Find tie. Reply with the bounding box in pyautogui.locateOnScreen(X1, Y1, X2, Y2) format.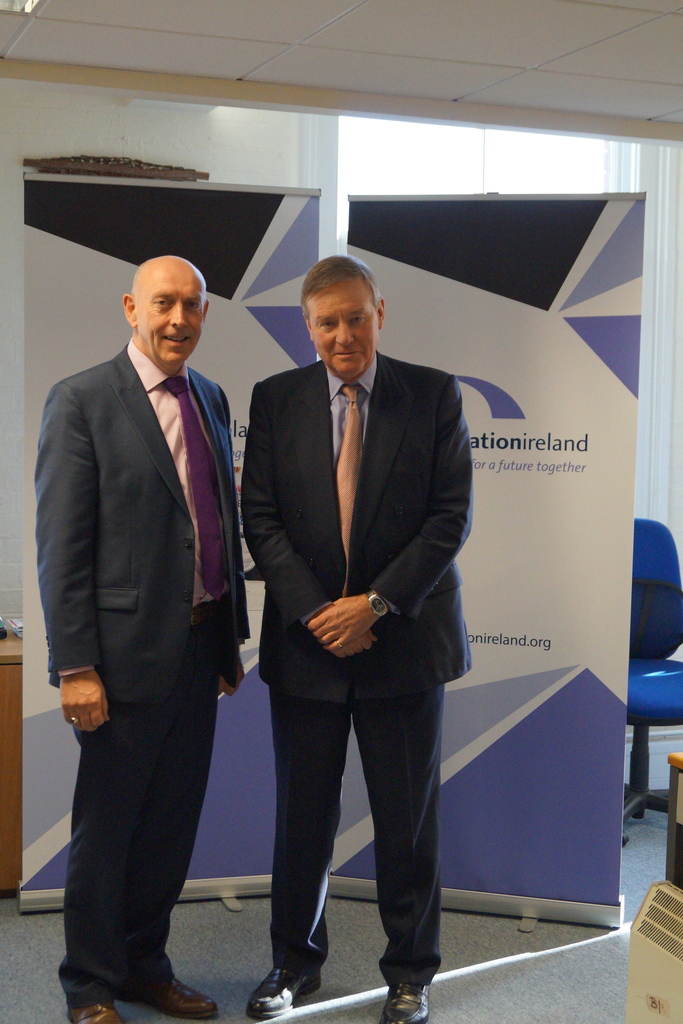
pyautogui.locateOnScreen(343, 391, 361, 567).
